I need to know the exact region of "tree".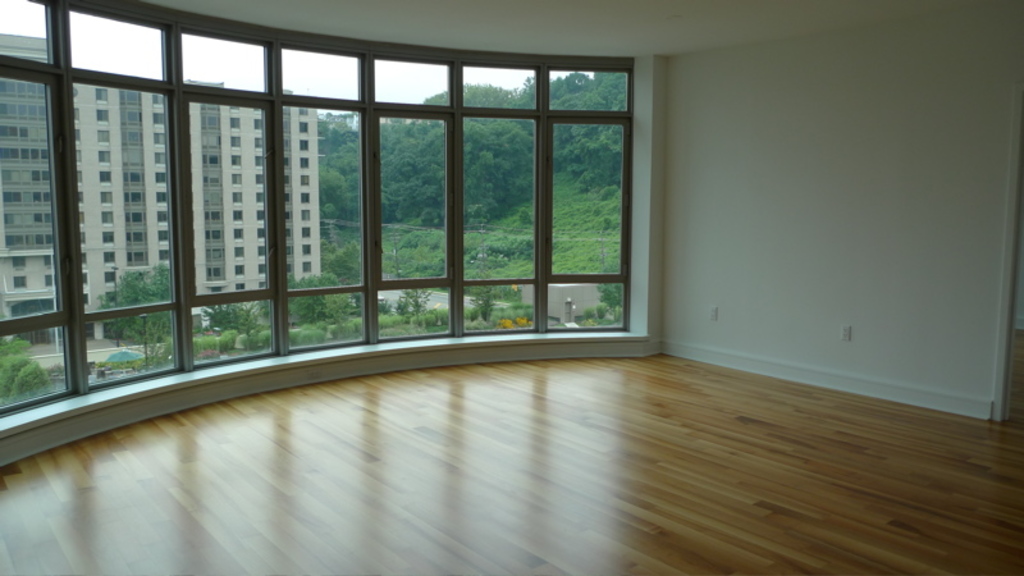
Region: (left=598, top=266, right=623, bottom=325).
